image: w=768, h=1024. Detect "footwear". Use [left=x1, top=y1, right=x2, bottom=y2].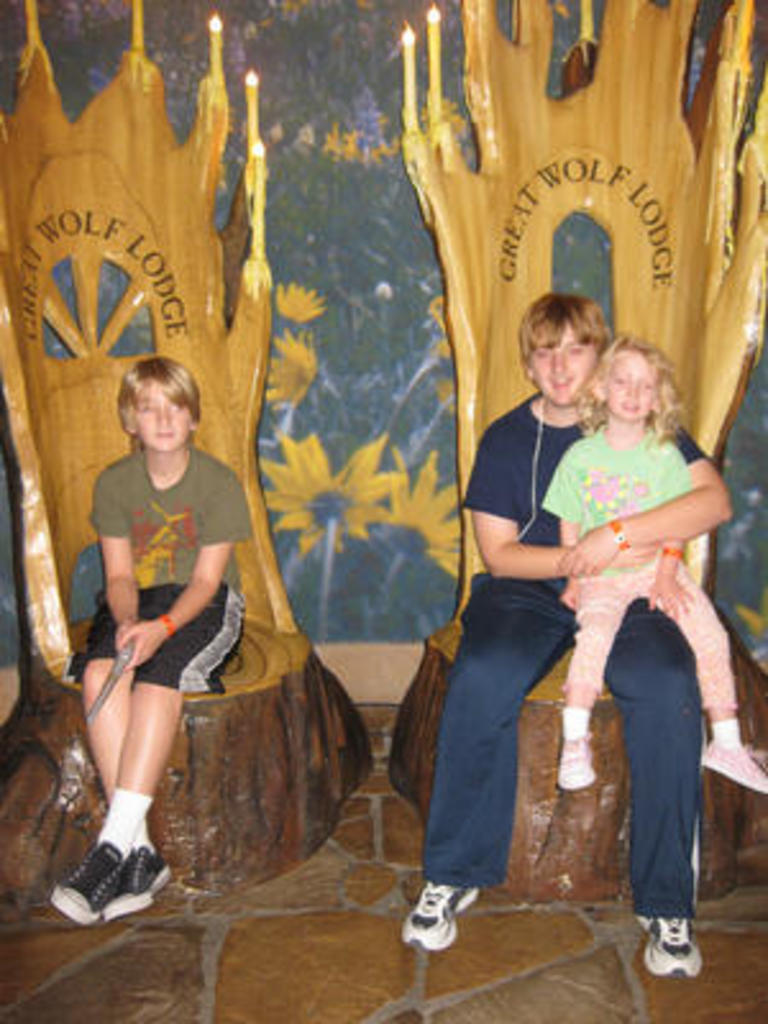
[left=402, top=878, right=497, bottom=952].
